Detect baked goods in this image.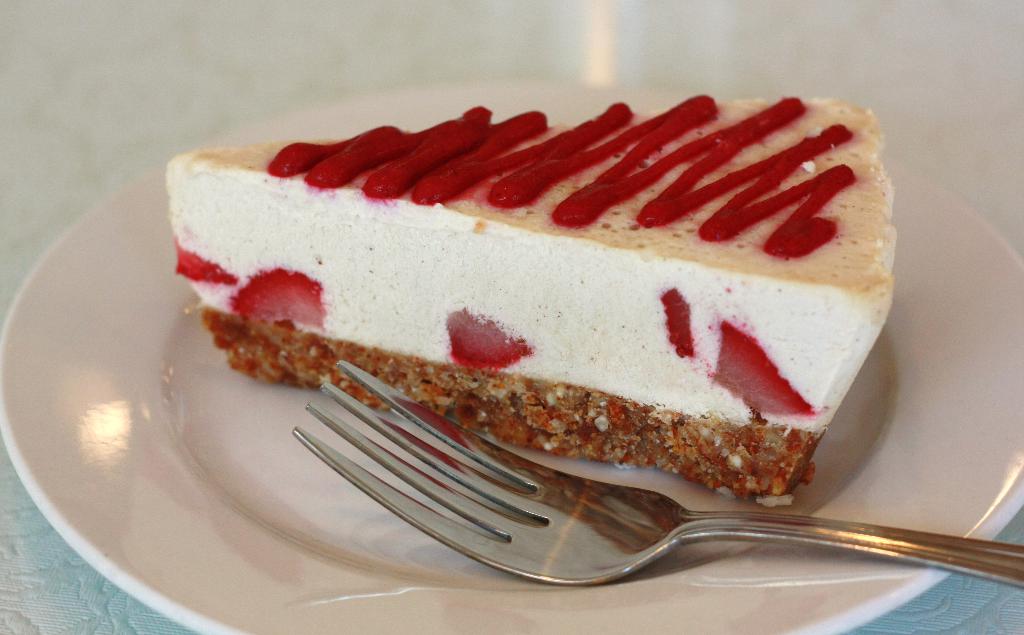
Detection: Rect(161, 104, 899, 502).
